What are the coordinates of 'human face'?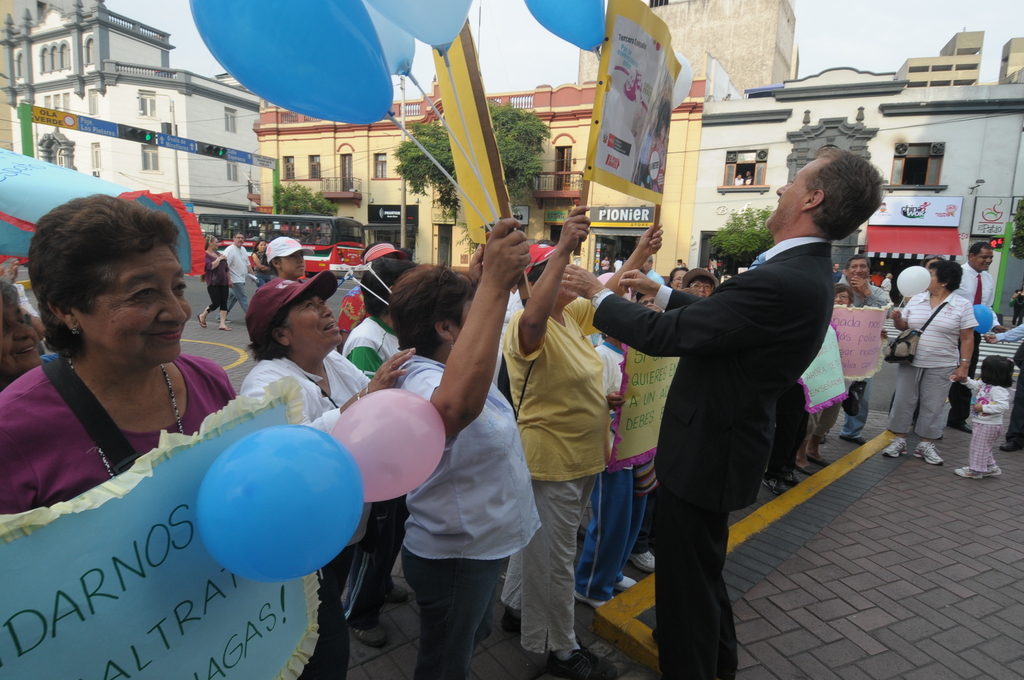
region(688, 281, 712, 298).
